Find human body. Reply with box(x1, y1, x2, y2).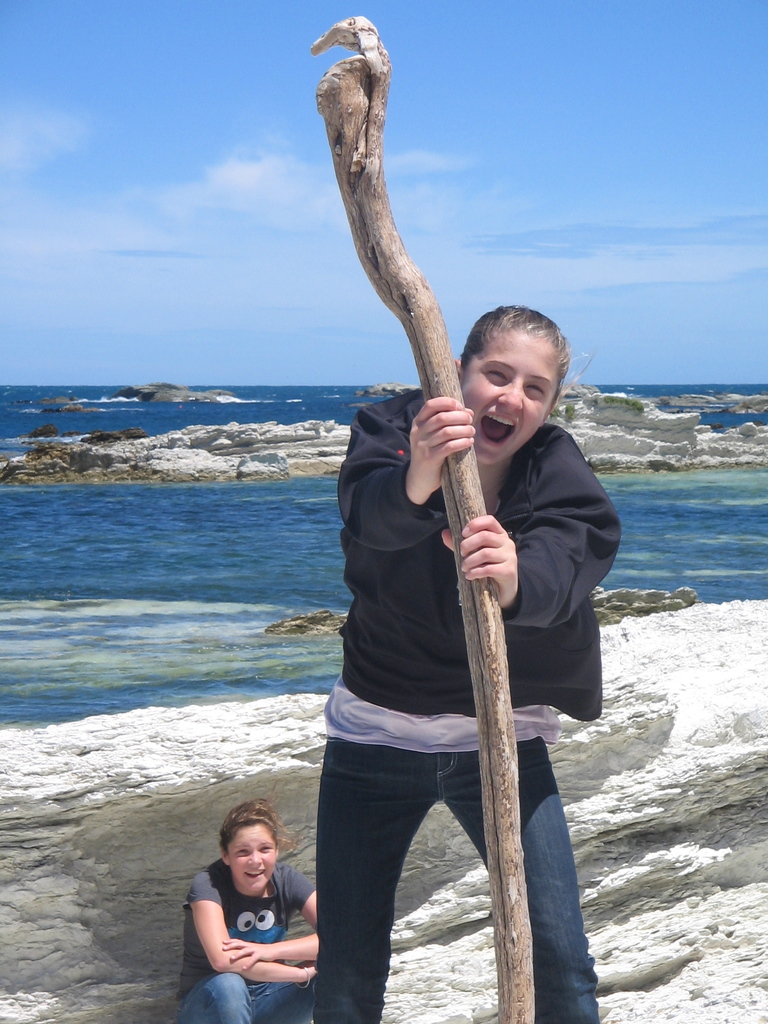
box(182, 807, 345, 1012).
